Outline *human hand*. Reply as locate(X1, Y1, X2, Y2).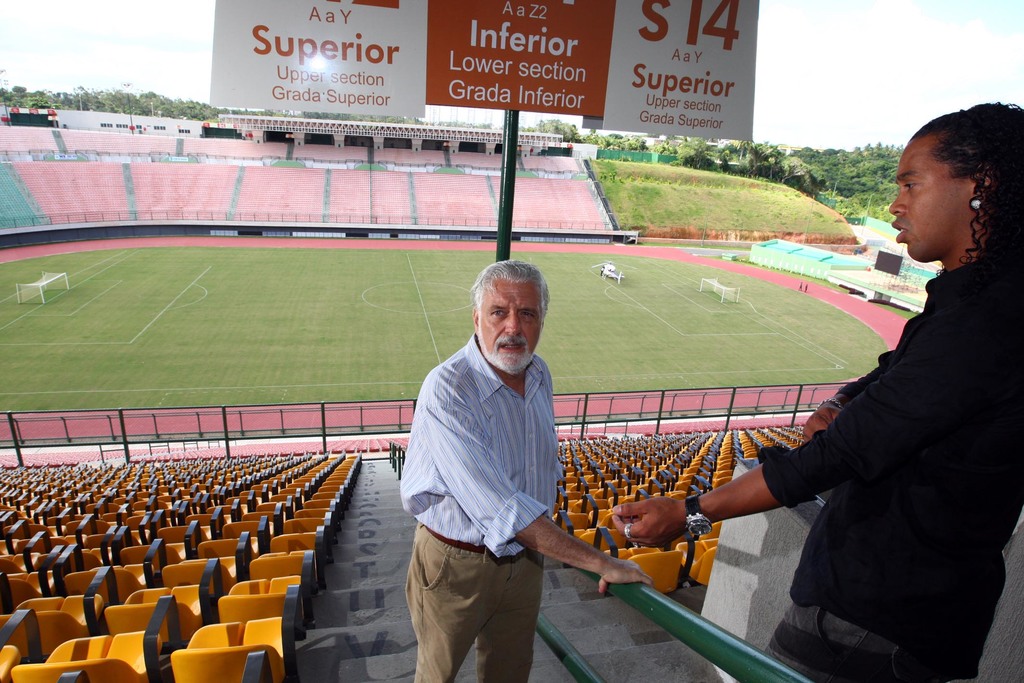
locate(611, 495, 685, 546).
